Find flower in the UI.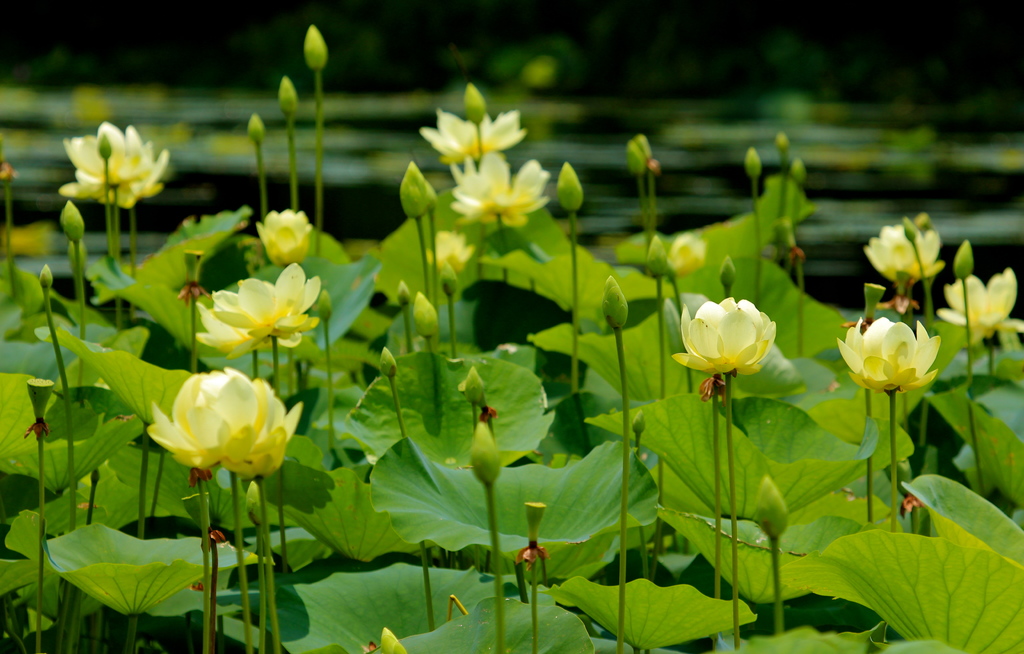
UI element at [left=154, top=373, right=253, bottom=473].
